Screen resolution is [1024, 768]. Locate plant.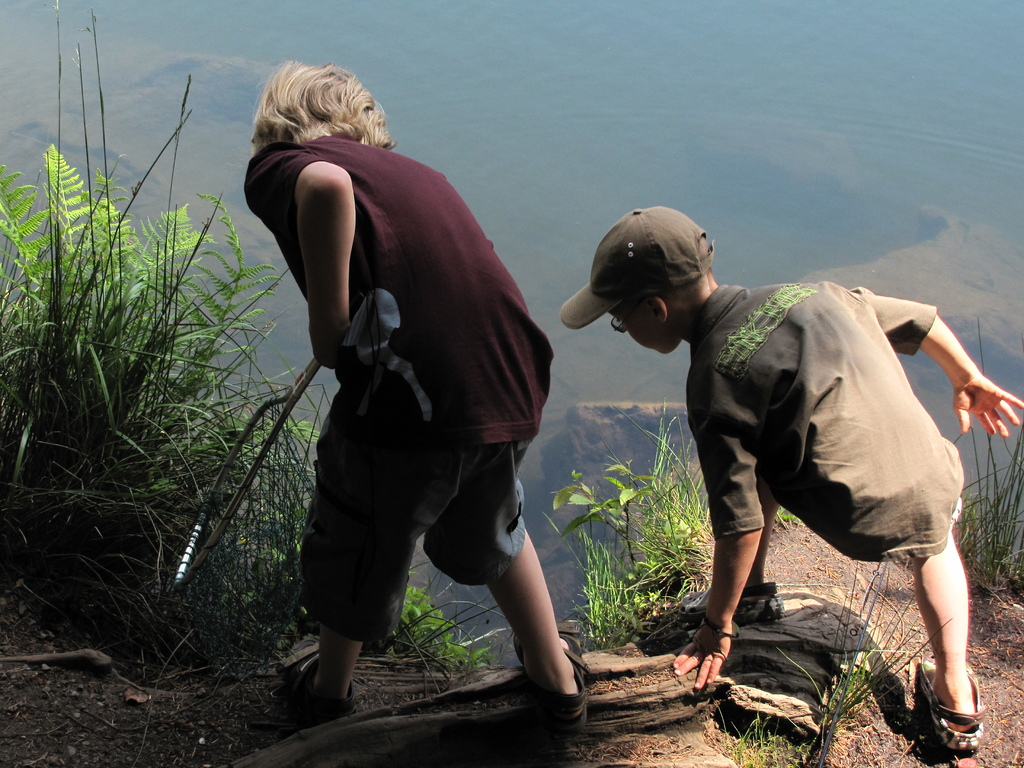
{"x1": 553, "y1": 460, "x2": 659, "y2": 564}.
